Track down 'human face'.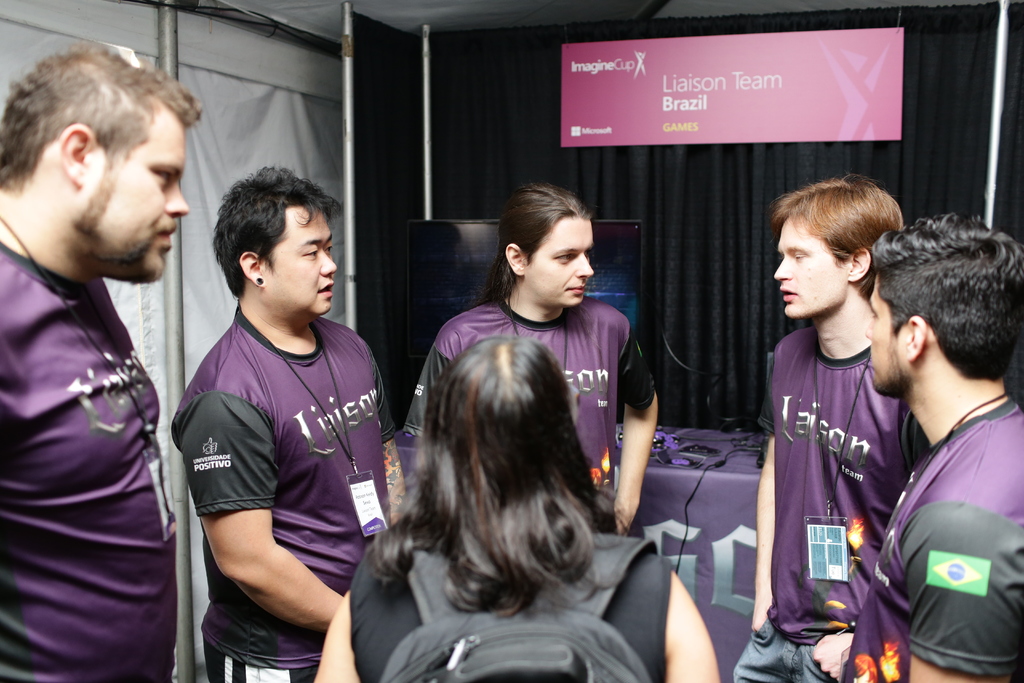
Tracked to 863:278:908:393.
